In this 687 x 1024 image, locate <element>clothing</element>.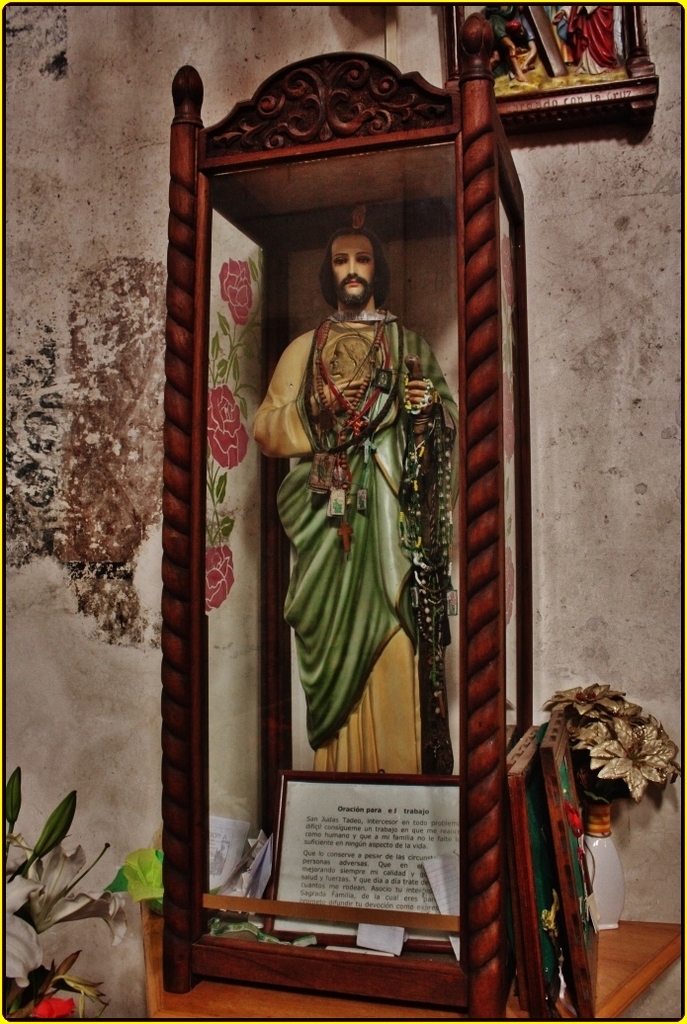
Bounding box: 257/257/451/810.
